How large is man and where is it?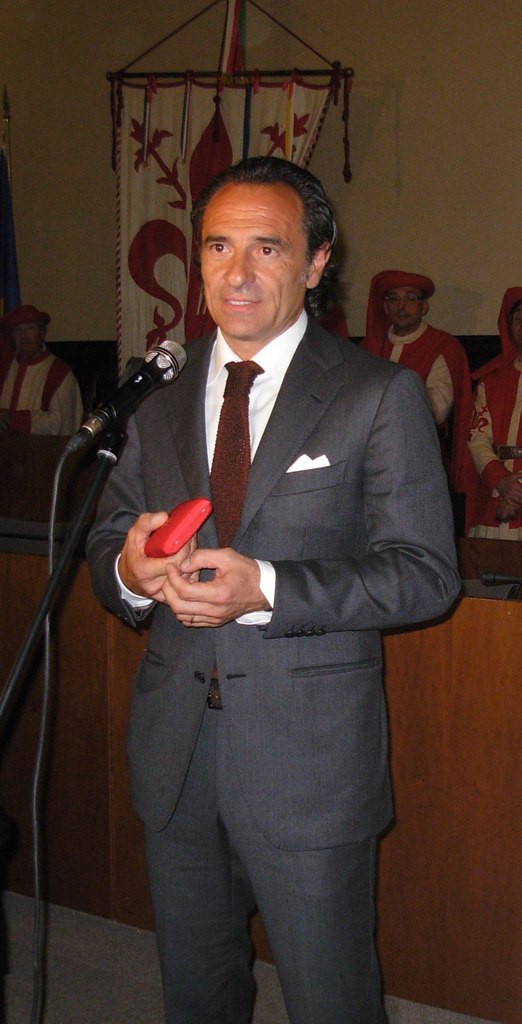
Bounding box: <region>457, 290, 521, 538</region>.
